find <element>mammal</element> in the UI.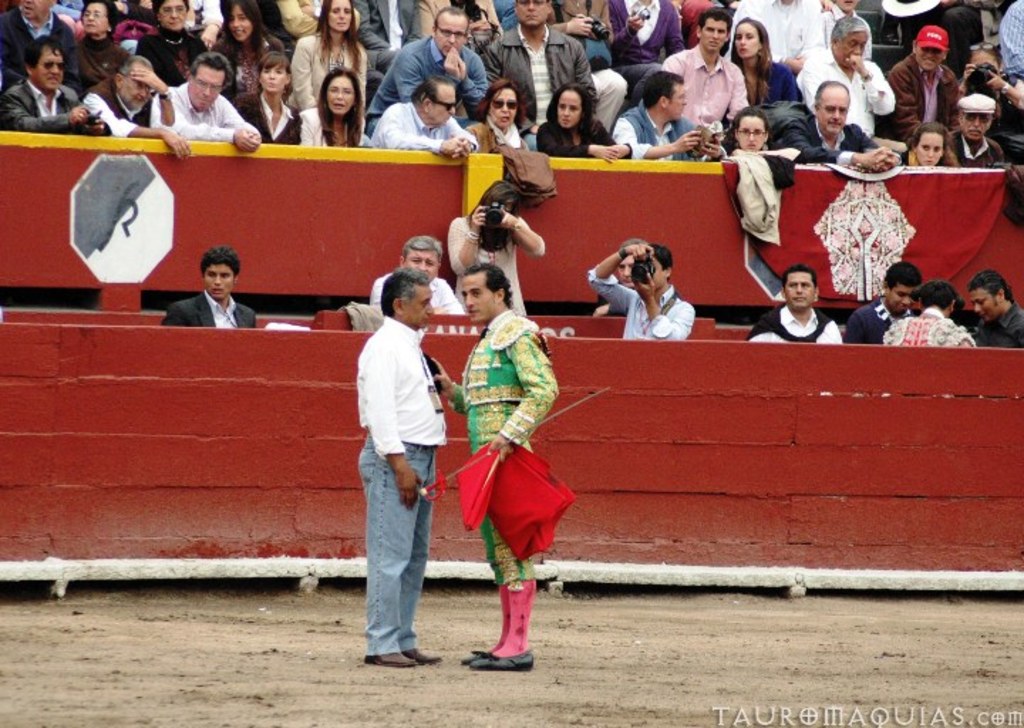
UI element at x1=210, y1=0, x2=287, y2=91.
